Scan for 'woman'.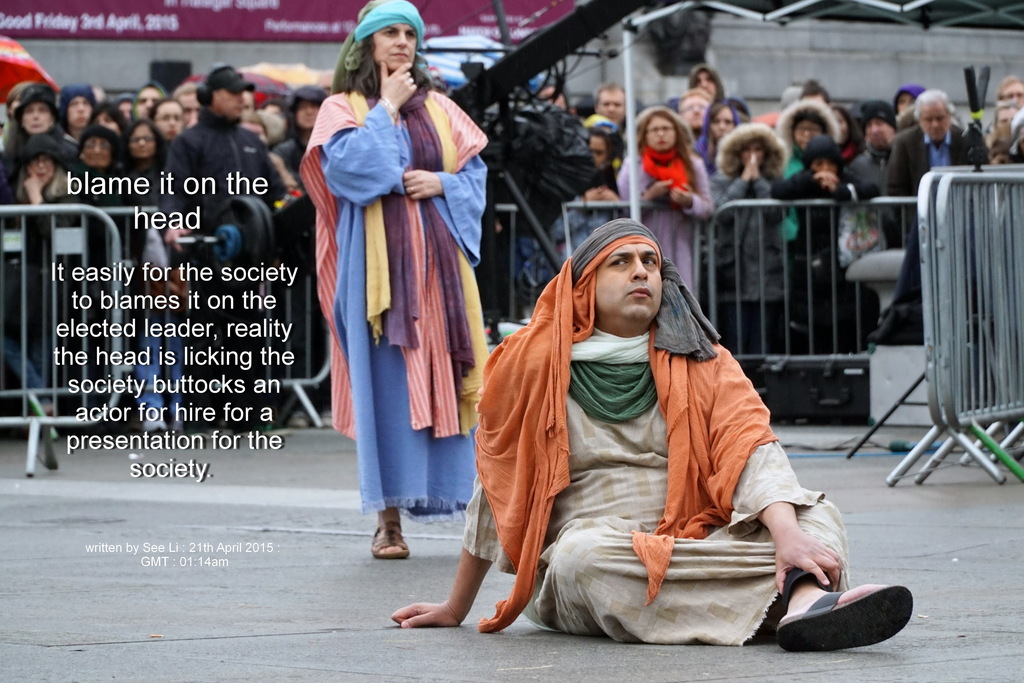
Scan result: <bbox>301, 24, 491, 542</bbox>.
